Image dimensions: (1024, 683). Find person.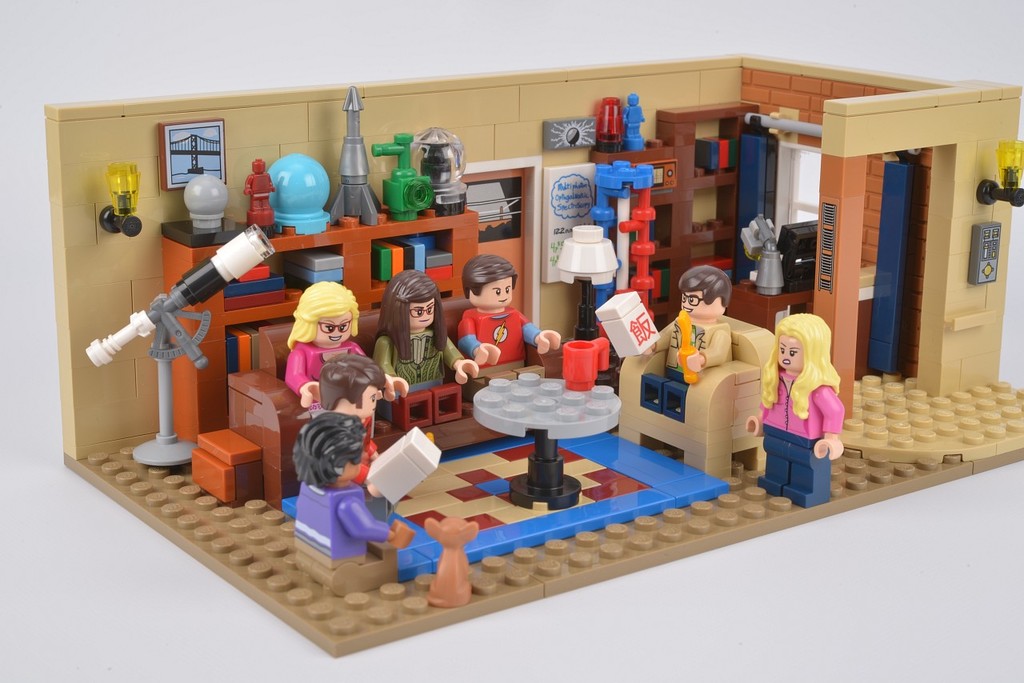
285,282,407,411.
